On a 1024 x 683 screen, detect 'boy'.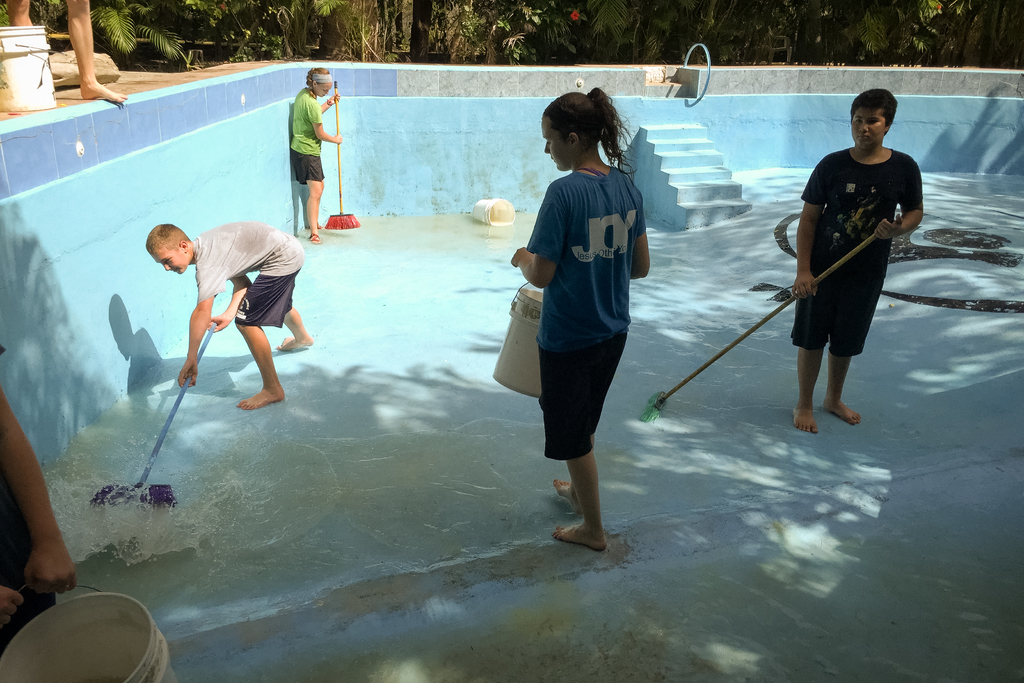
{"left": 143, "top": 222, "right": 317, "bottom": 409}.
